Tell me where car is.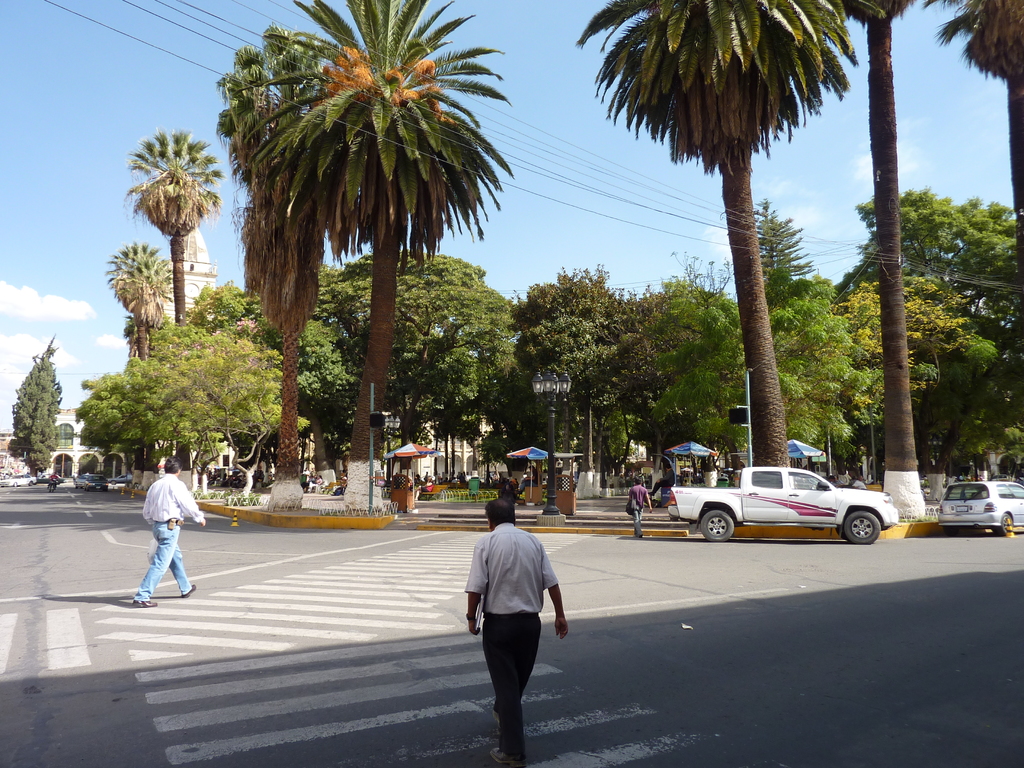
car is at [x1=938, y1=481, x2=1023, y2=536].
